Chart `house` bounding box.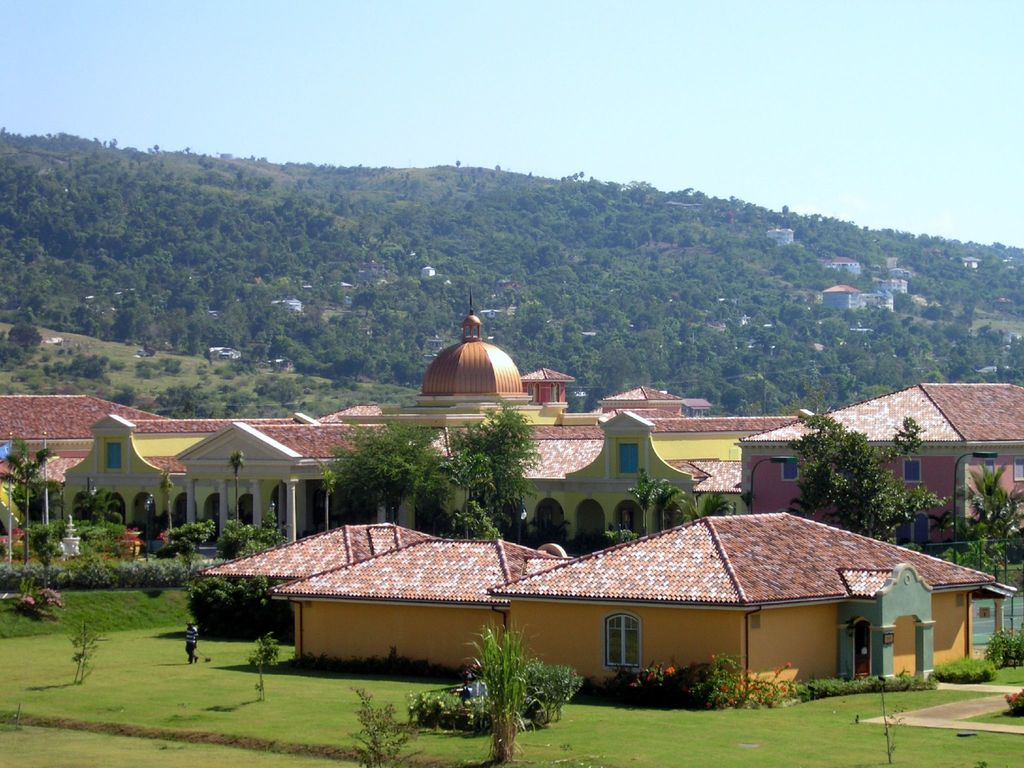
Charted: bbox=(271, 544, 563, 683).
